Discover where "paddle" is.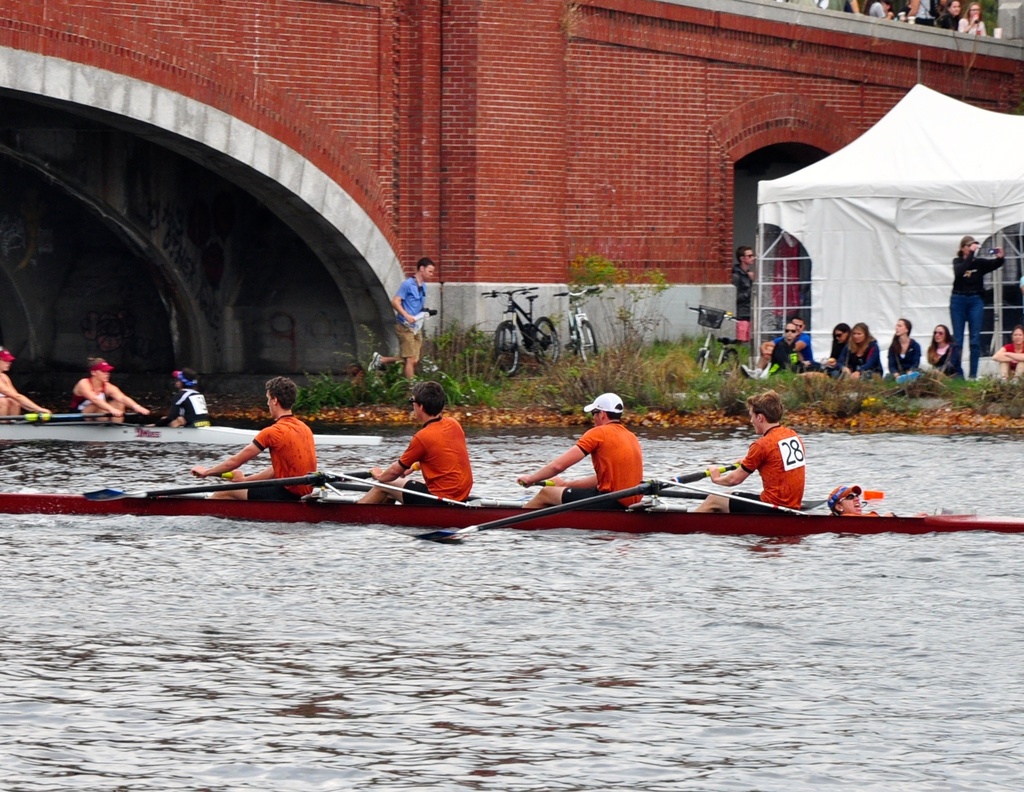
Discovered at select_region(78, 471, 368, 499).
